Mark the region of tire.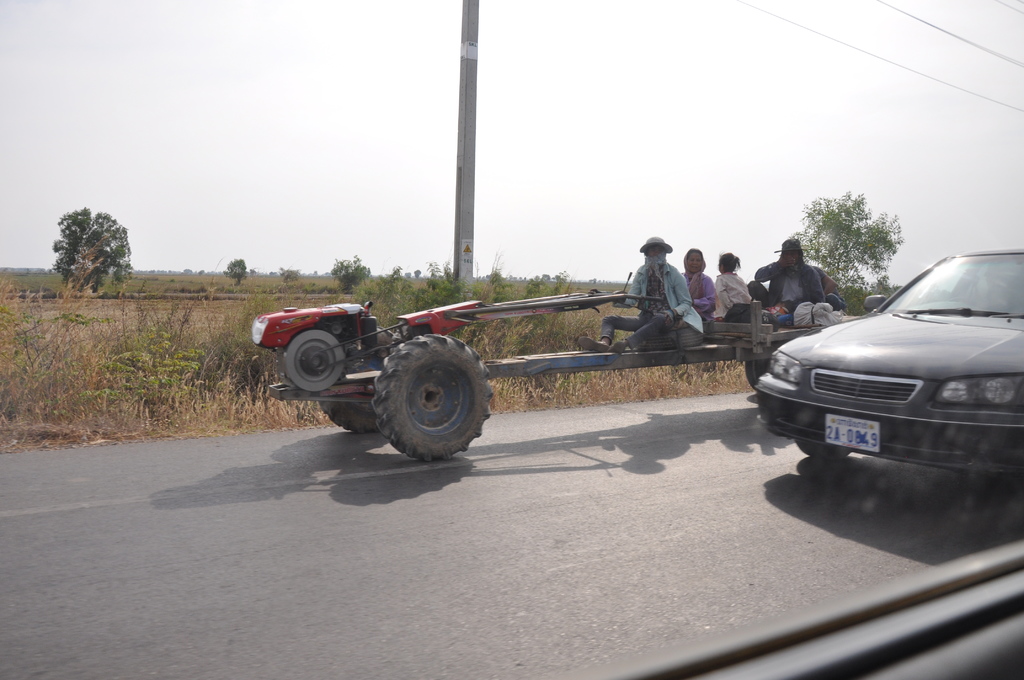
Region: <box>360,338,497,463</box>.
